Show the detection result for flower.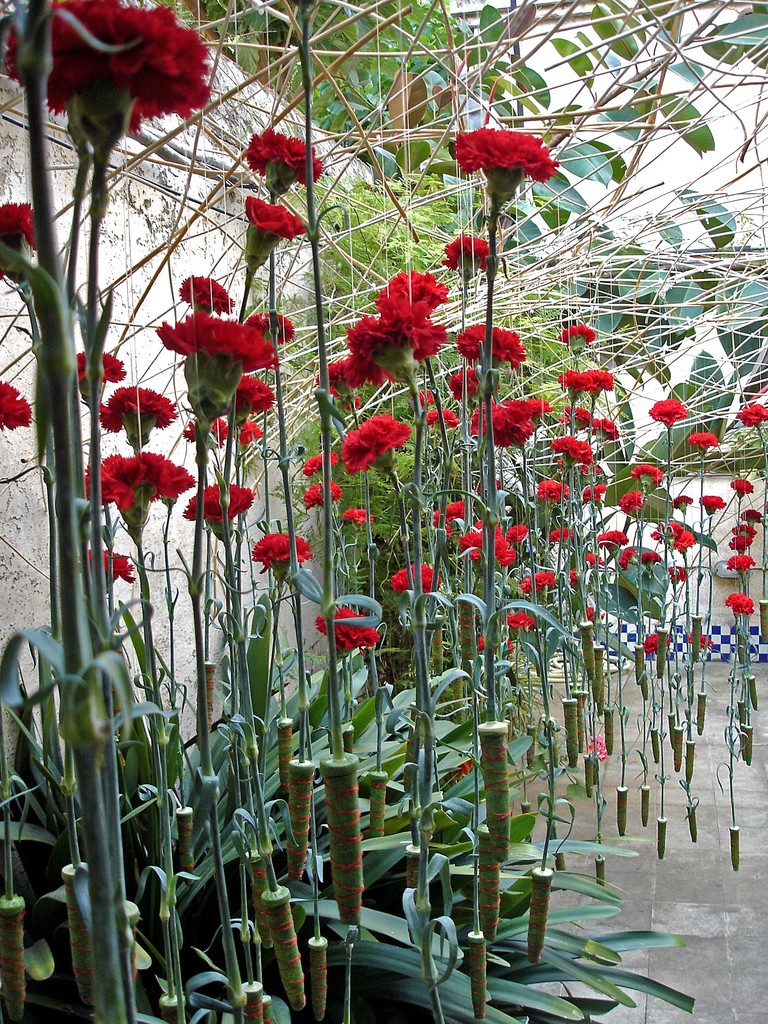
{"left": 732, "top": 526, "right": 755, "bottom": 534}.
